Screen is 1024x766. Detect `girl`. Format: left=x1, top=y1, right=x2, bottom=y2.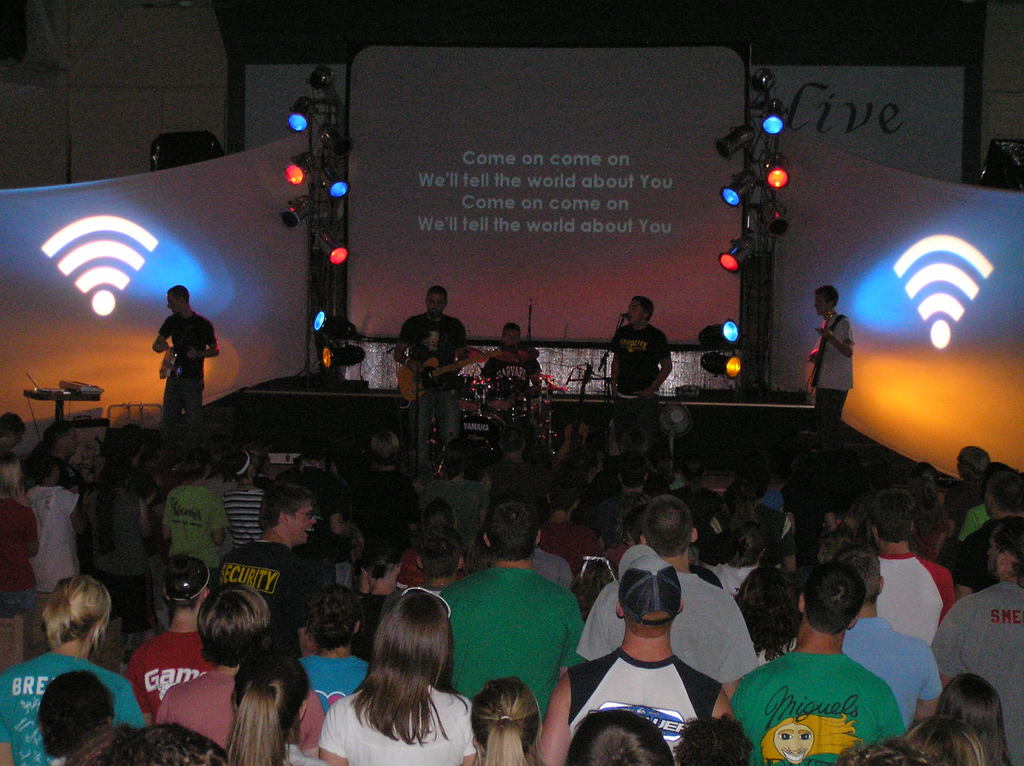
left=219, top=650, right=327, bottom=765.
